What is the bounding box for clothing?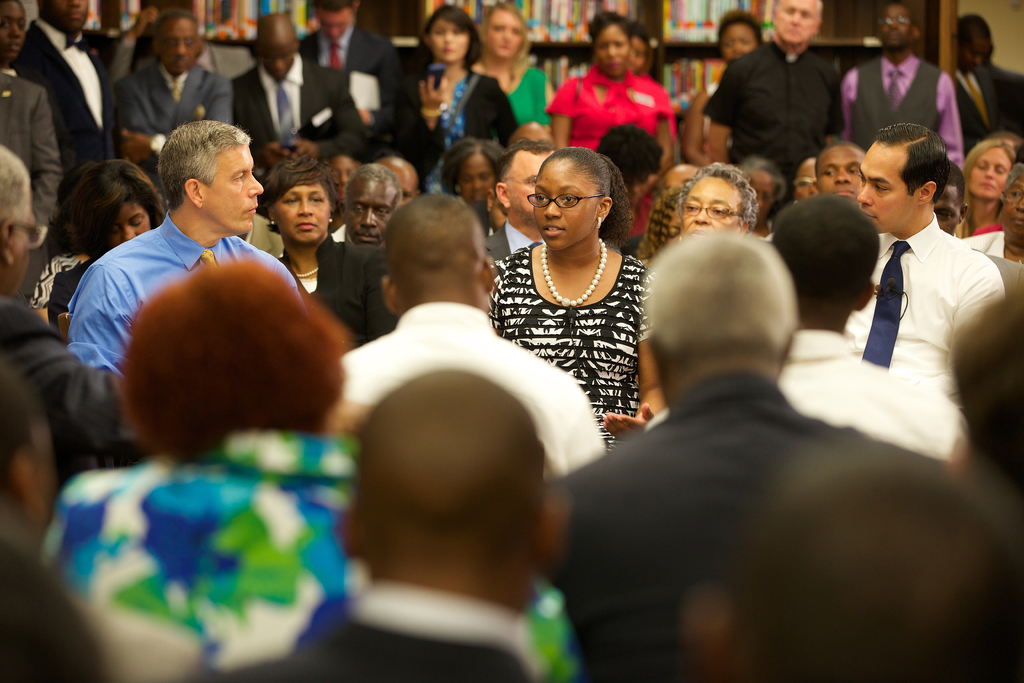
(left=119, top=58, right=237, bottom=199).
